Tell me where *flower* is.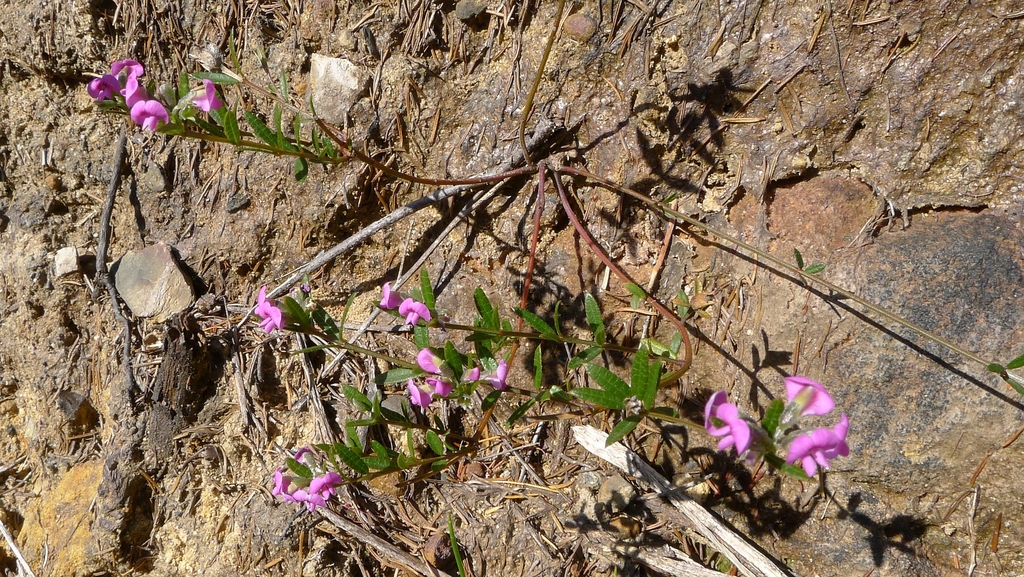
*flower* is at select_region(707, 393, 767, 460).
